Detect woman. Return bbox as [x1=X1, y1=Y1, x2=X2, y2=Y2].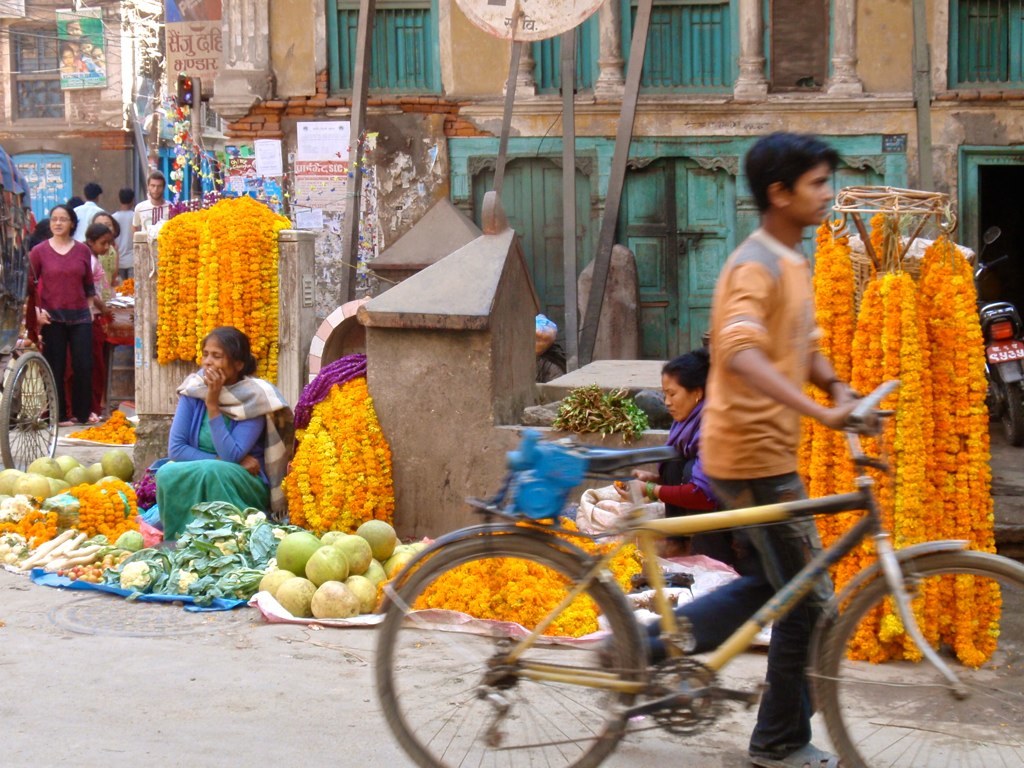
[x1=28, y1=205, x2=100, y2=420].
